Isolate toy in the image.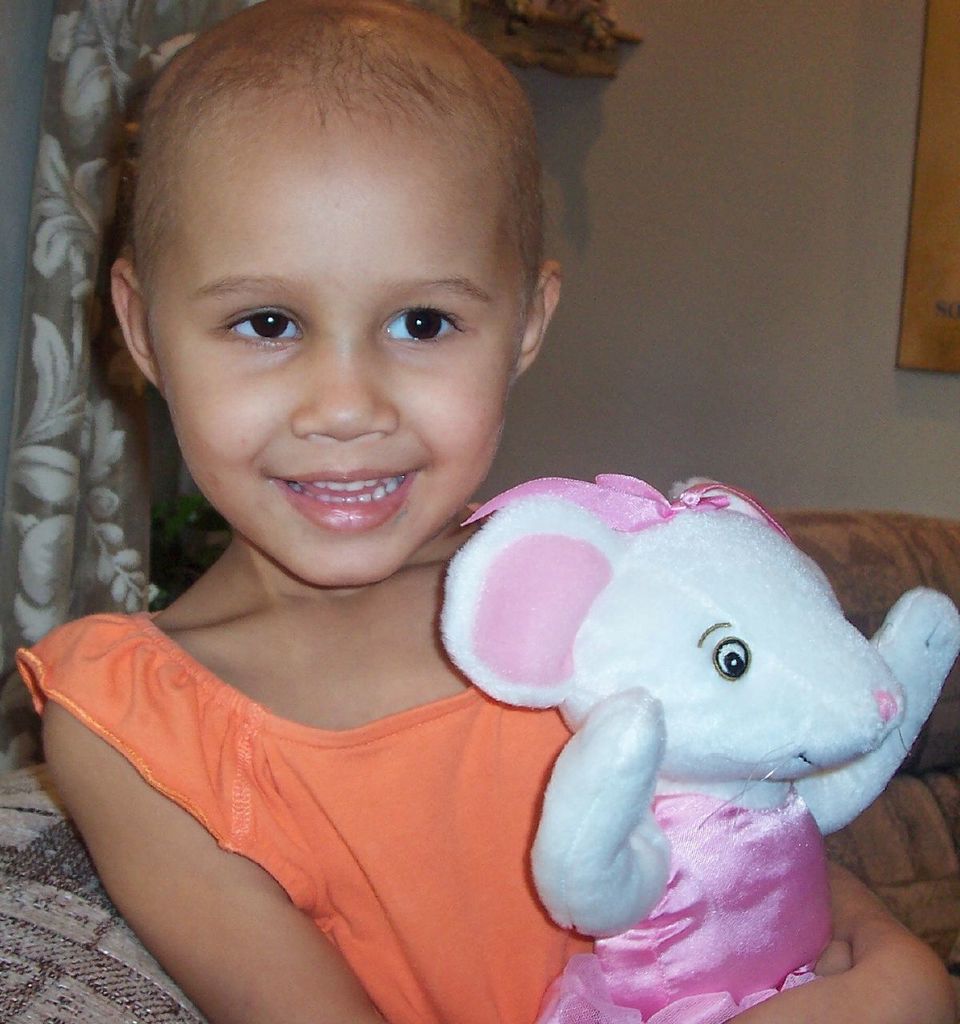
Isolated region: [left=426, top=474, right=959, bottom=1023].
